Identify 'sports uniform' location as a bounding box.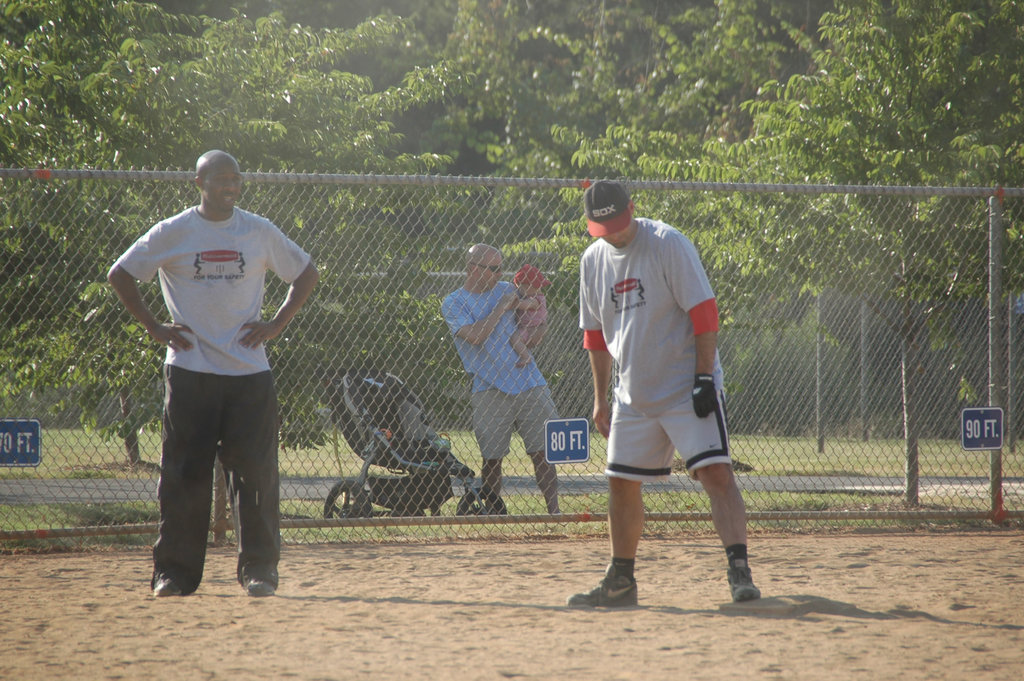
(111,204,314,586).
